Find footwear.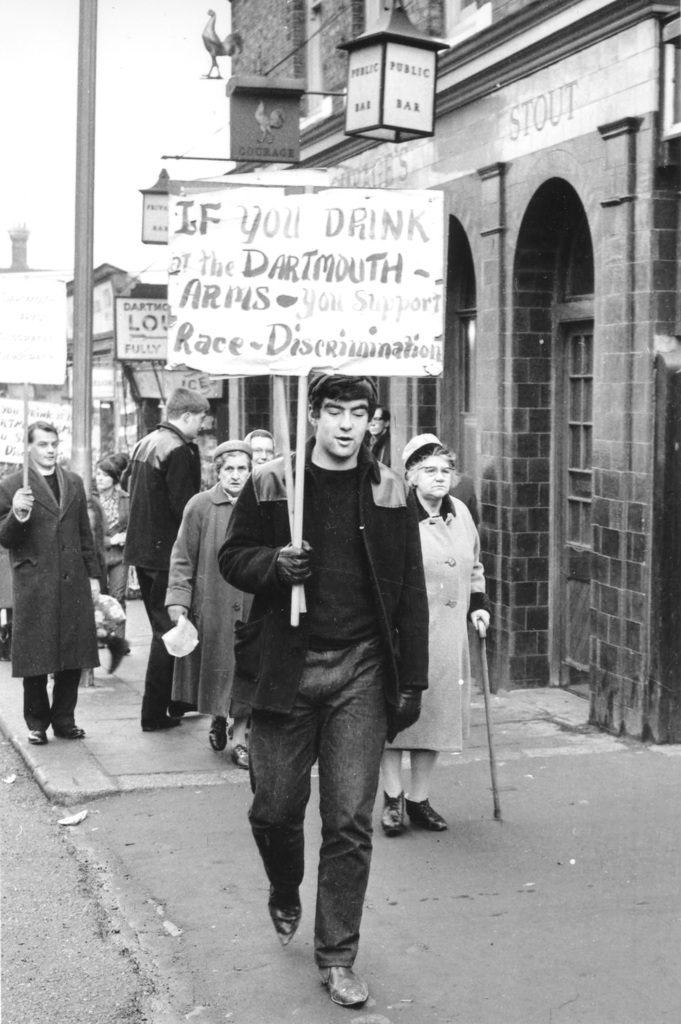
bbox=[405, 788, 450, 832].
